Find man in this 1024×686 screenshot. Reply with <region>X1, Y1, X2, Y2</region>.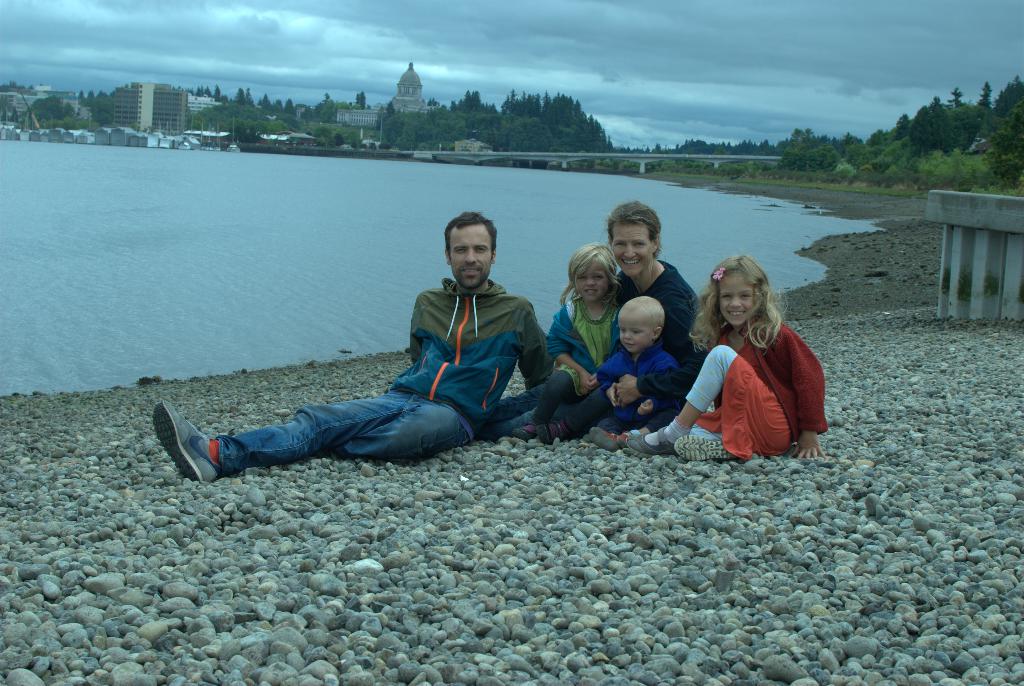
<region>175, 248, 533, 504</region>.
